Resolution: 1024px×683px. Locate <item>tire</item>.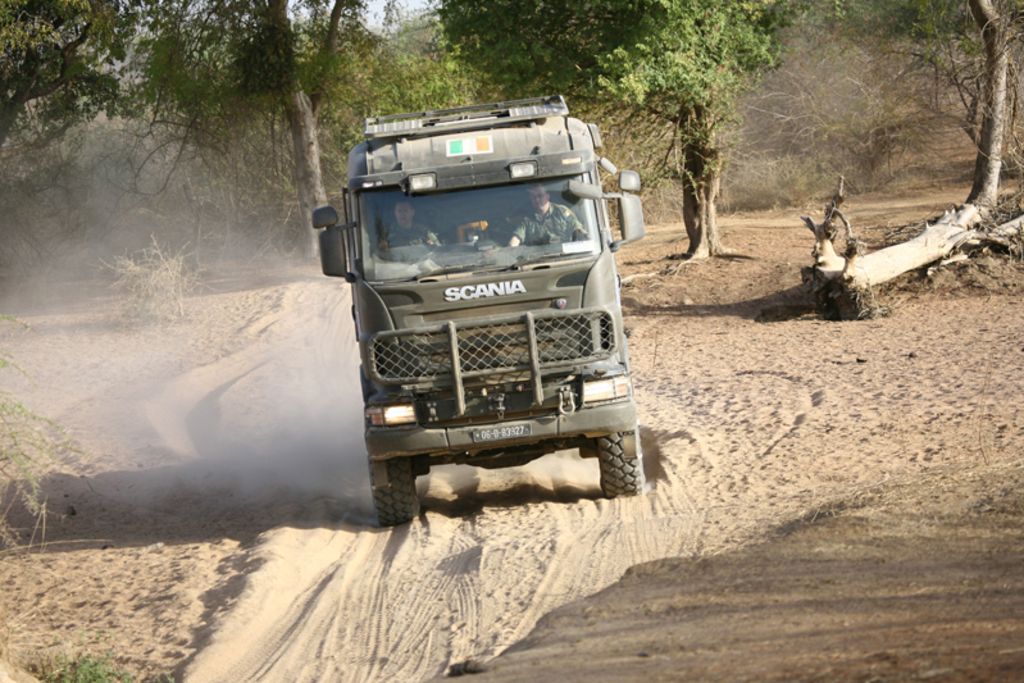
BBox(597, 429, 643, 495).
